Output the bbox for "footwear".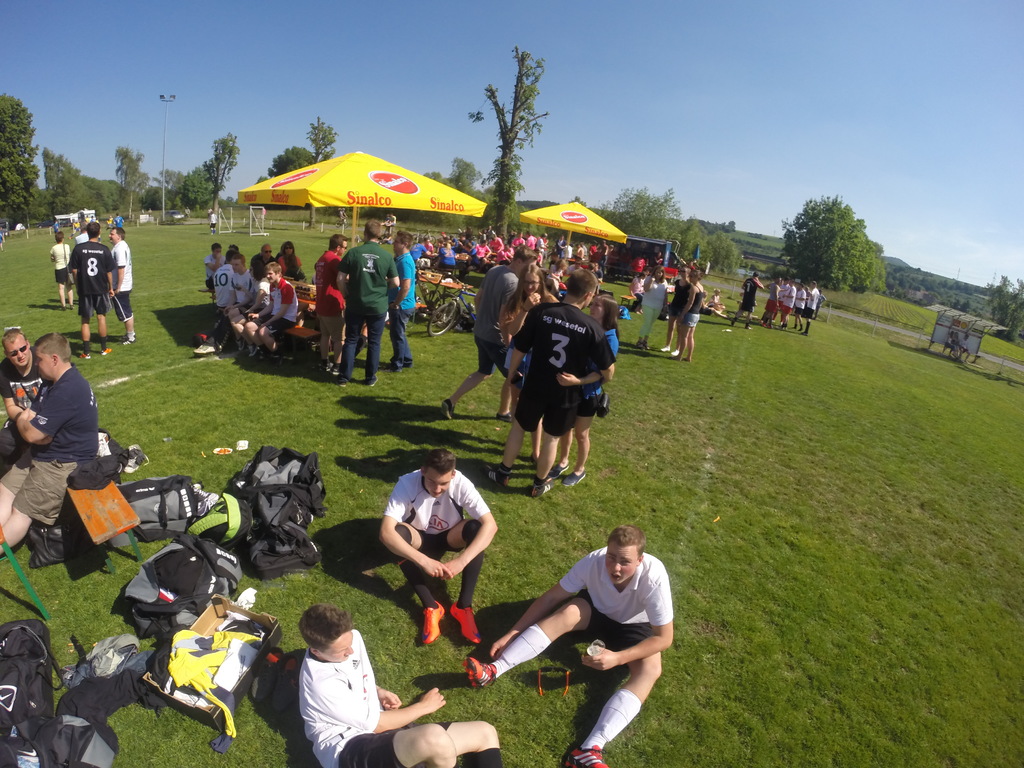
(463, 655, 500, 689).
